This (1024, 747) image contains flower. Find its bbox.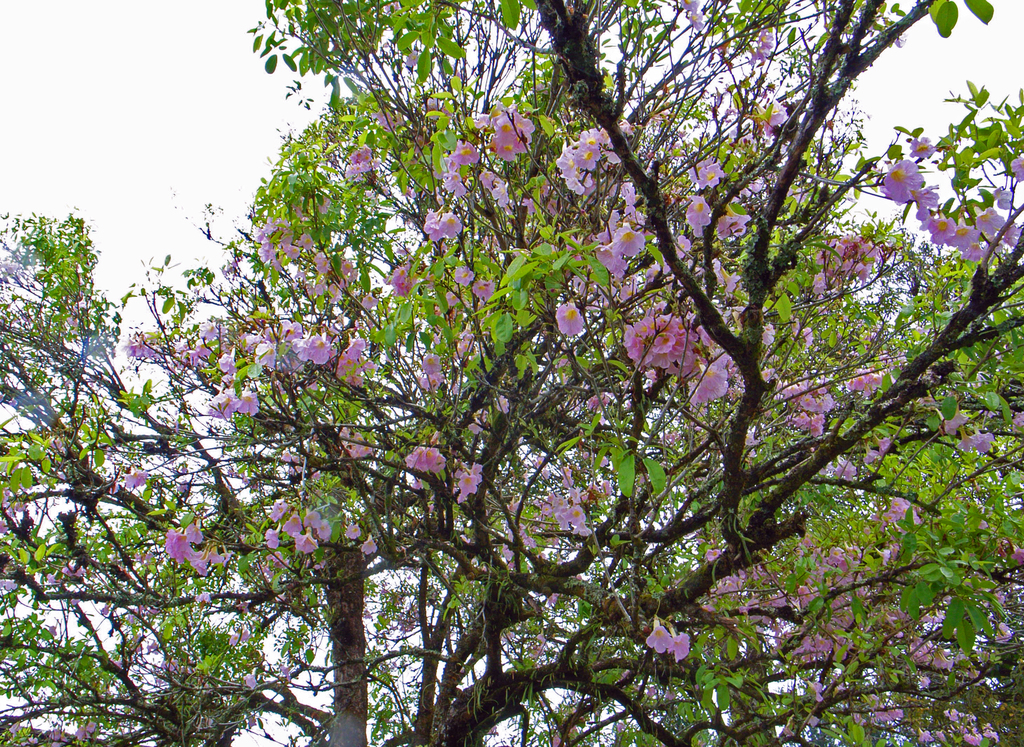
bbox=[194, 588, 220, 604].
